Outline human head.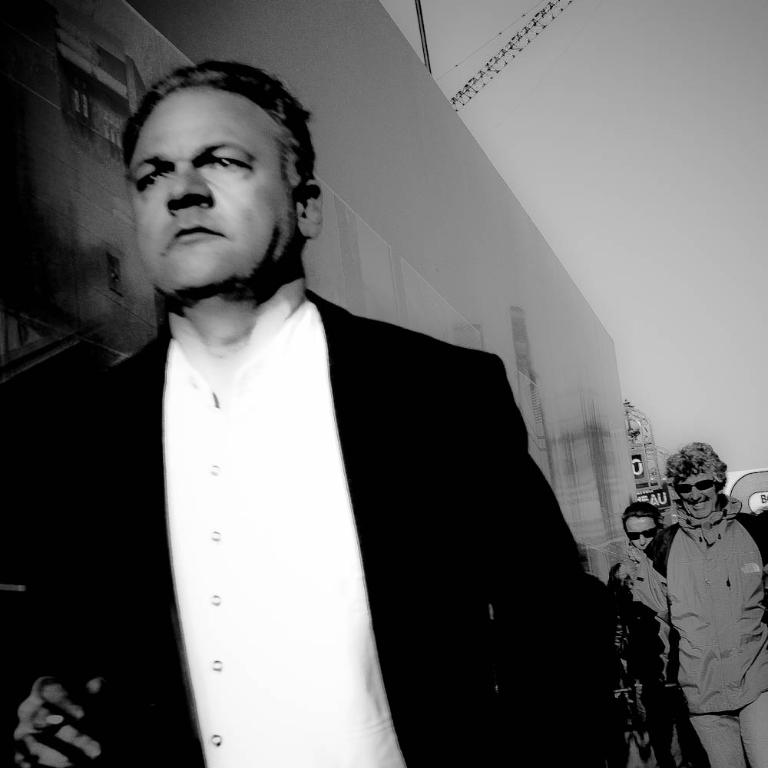
Outline: 619:501:663:552.
